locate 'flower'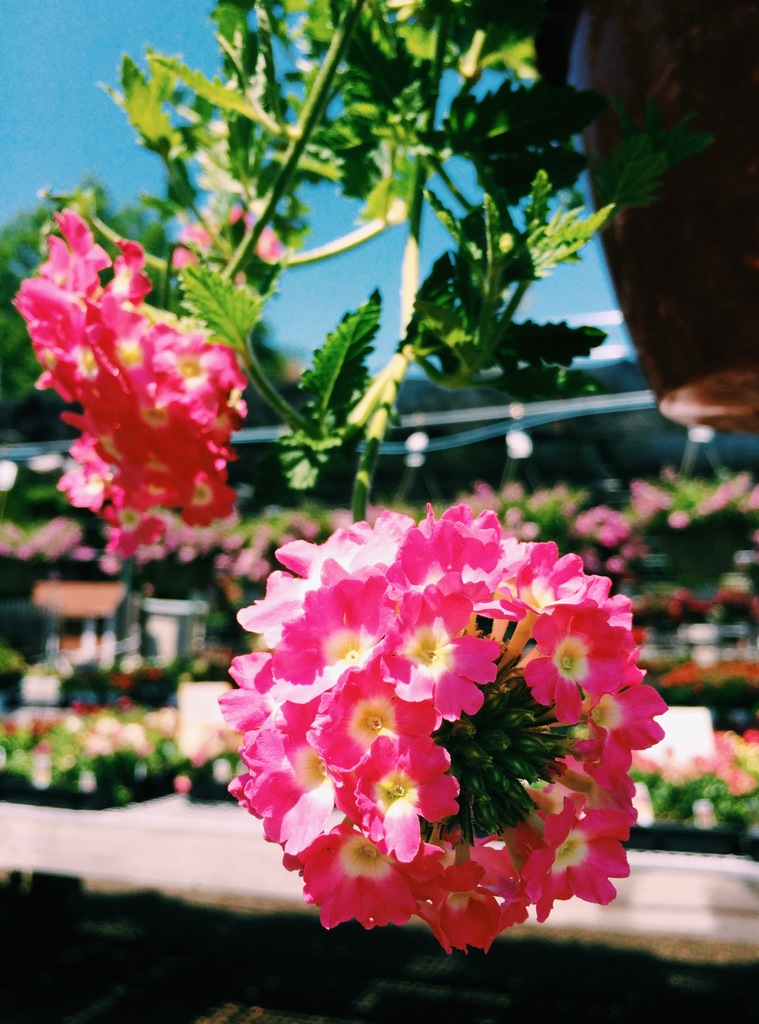
rect(161, 204, 284, 324)
